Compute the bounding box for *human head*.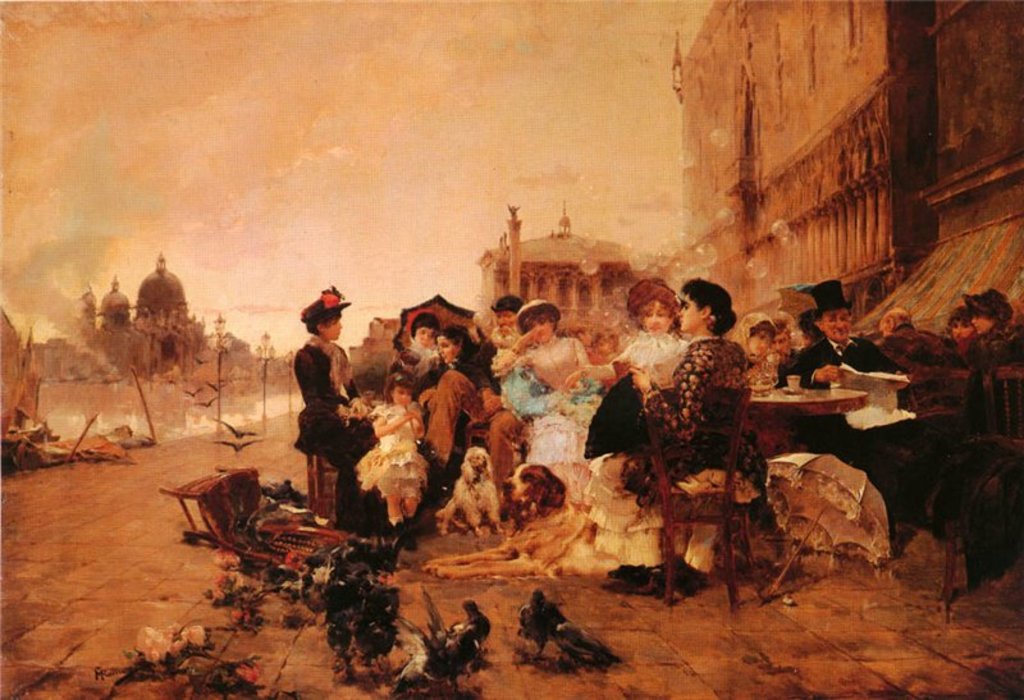
pyautogui.locateOnScreen(525, 299, 563, 344).
